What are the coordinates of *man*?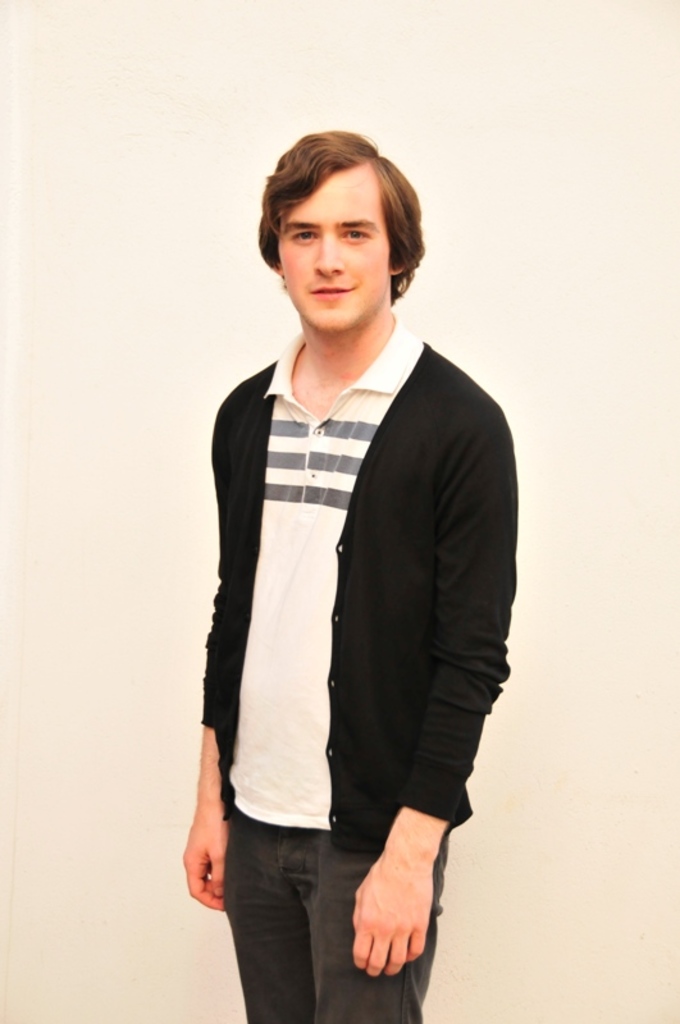
l=177, t=118, r=522, b=988.
